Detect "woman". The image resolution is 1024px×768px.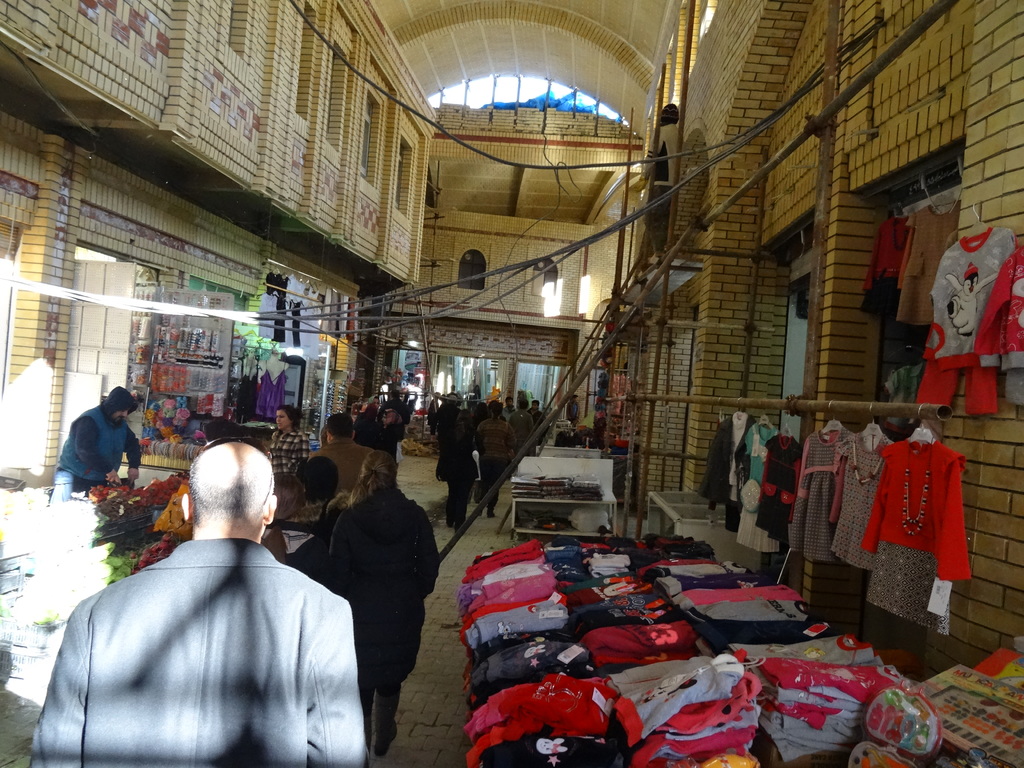
(268, 407, 311, 477).
